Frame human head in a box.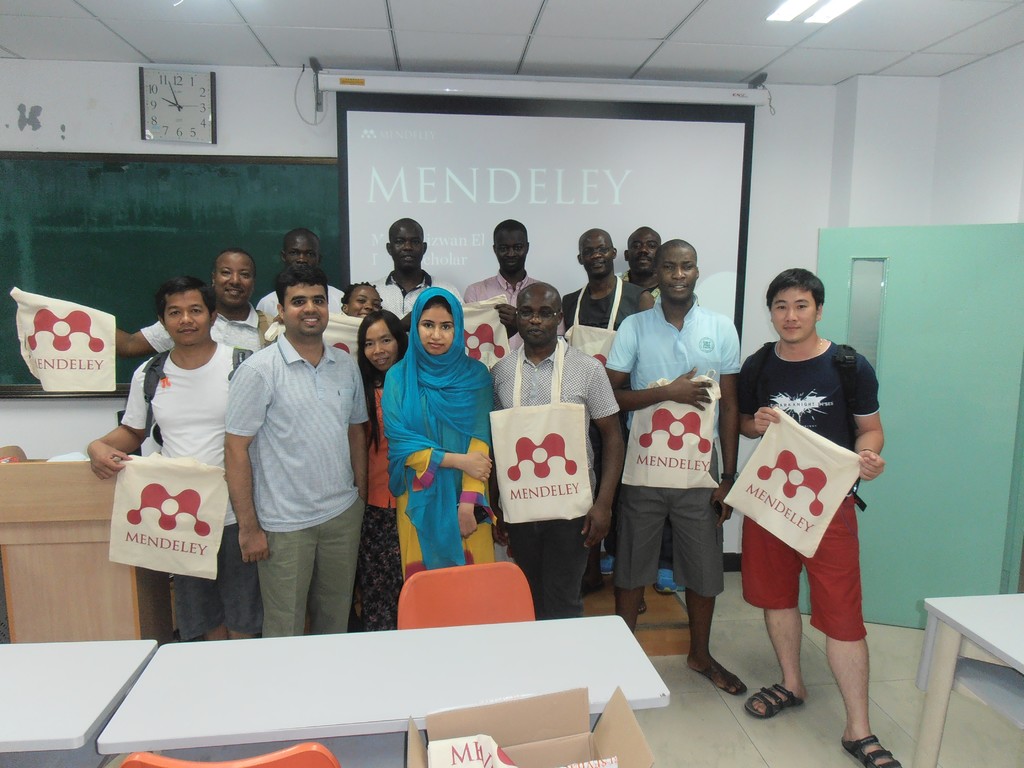
[275, 268, 327, 336].
